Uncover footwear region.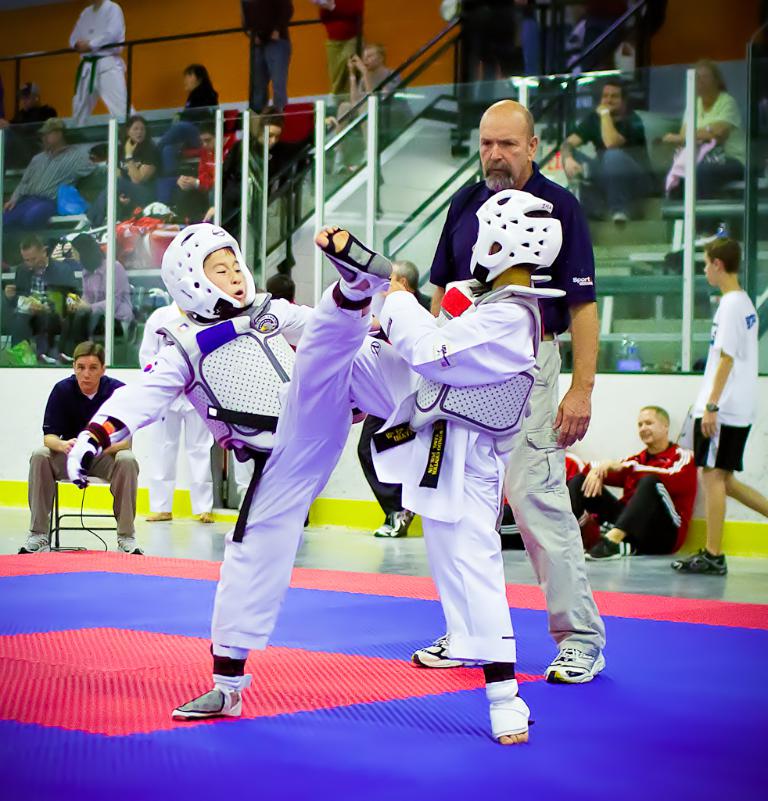
Uncovered: bbox=[145, 506, 173, 524].
